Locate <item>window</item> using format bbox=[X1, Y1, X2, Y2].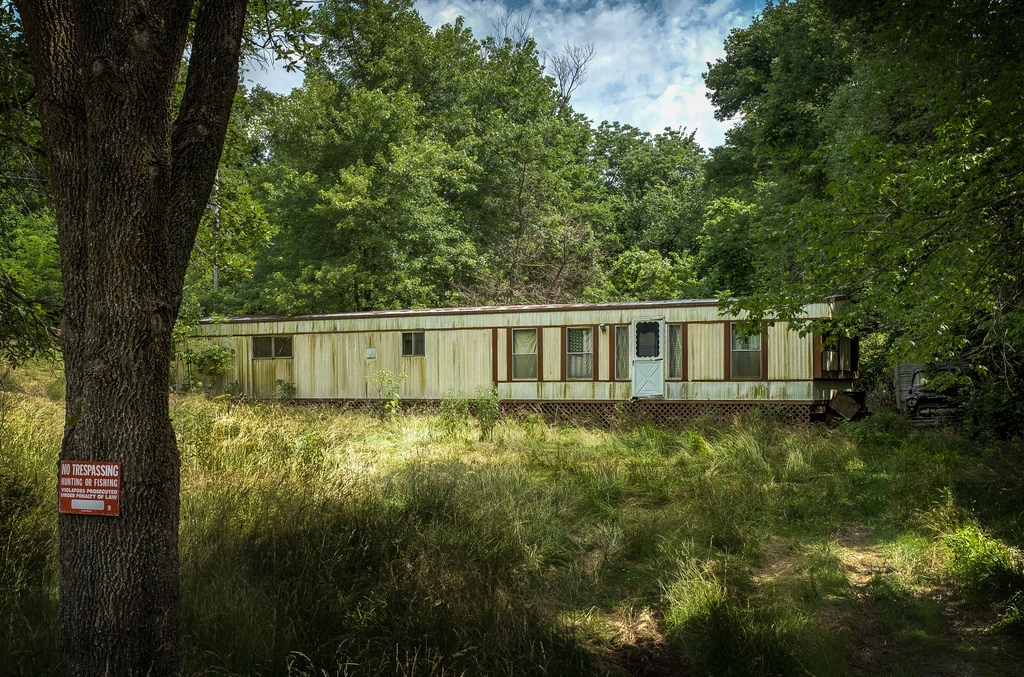
bbox=[726, 324, 769, 378].
